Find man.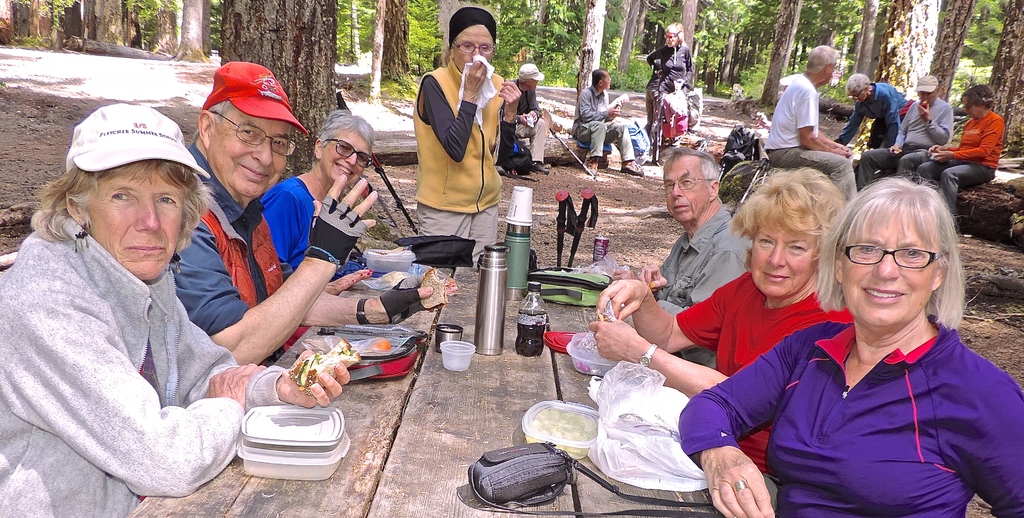
detection(572, 67, 641, 177).
